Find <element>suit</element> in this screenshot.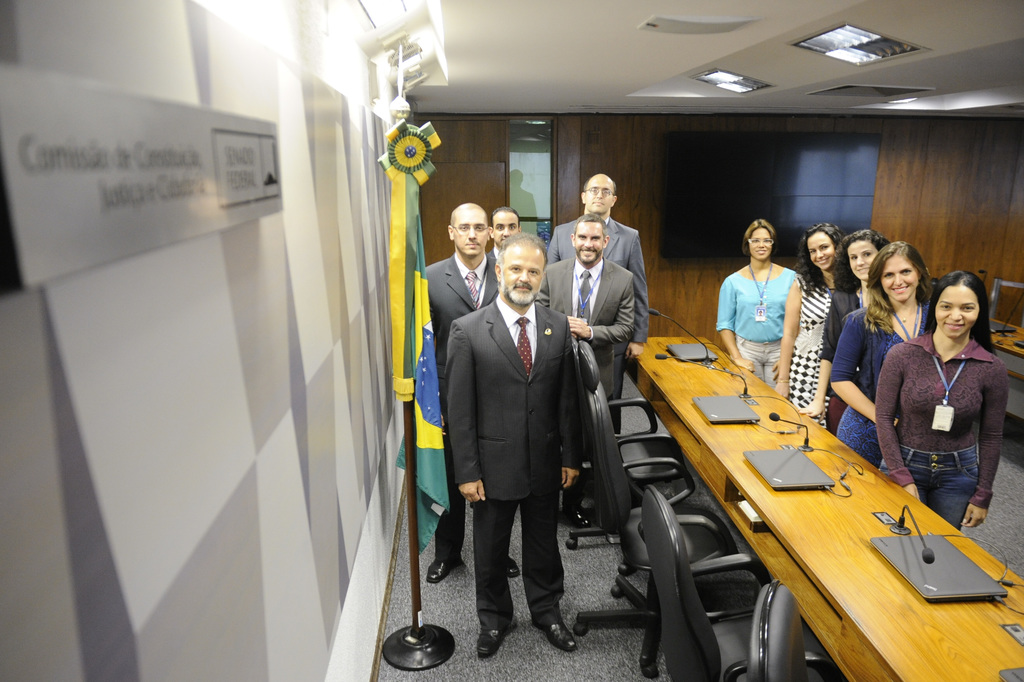
The bounding box for <element>suit</element> is 548/259/635/416.
